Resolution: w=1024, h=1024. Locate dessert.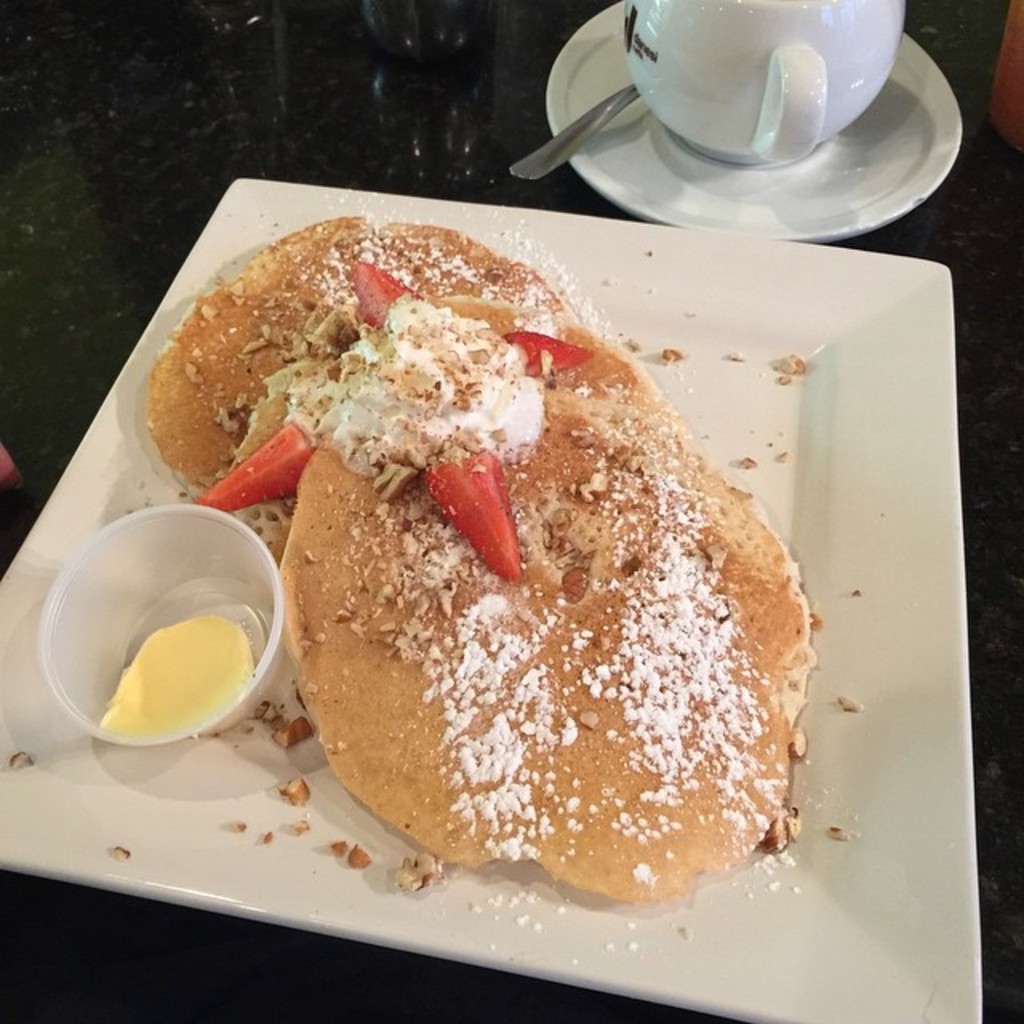
box(144, 213, 563, 512).
